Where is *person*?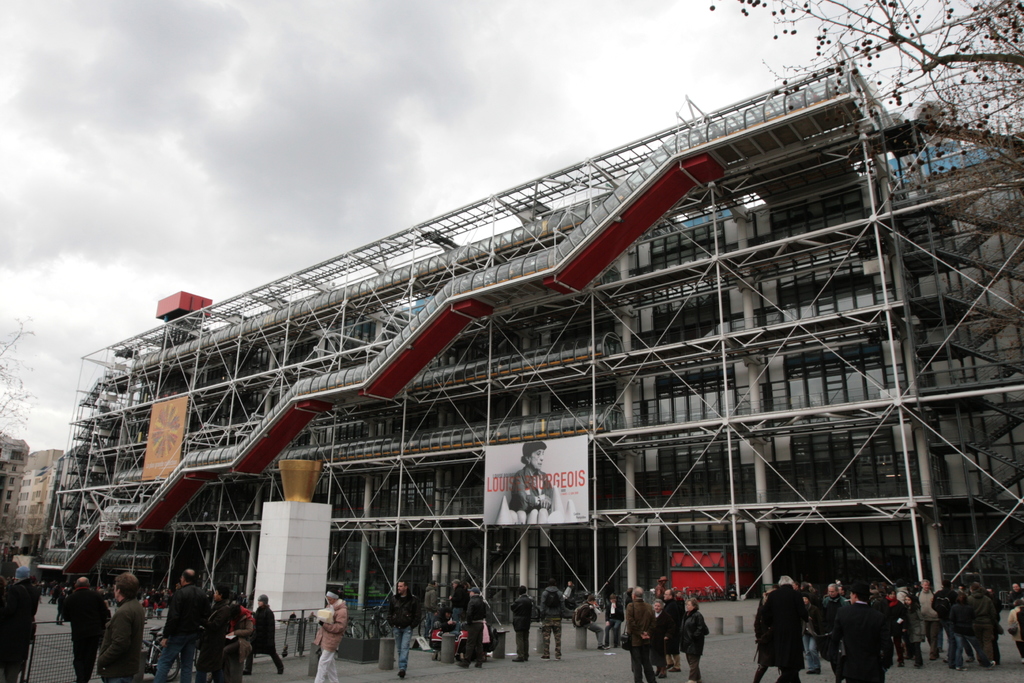
(left=375, top=572, right=419, bottom=674).
